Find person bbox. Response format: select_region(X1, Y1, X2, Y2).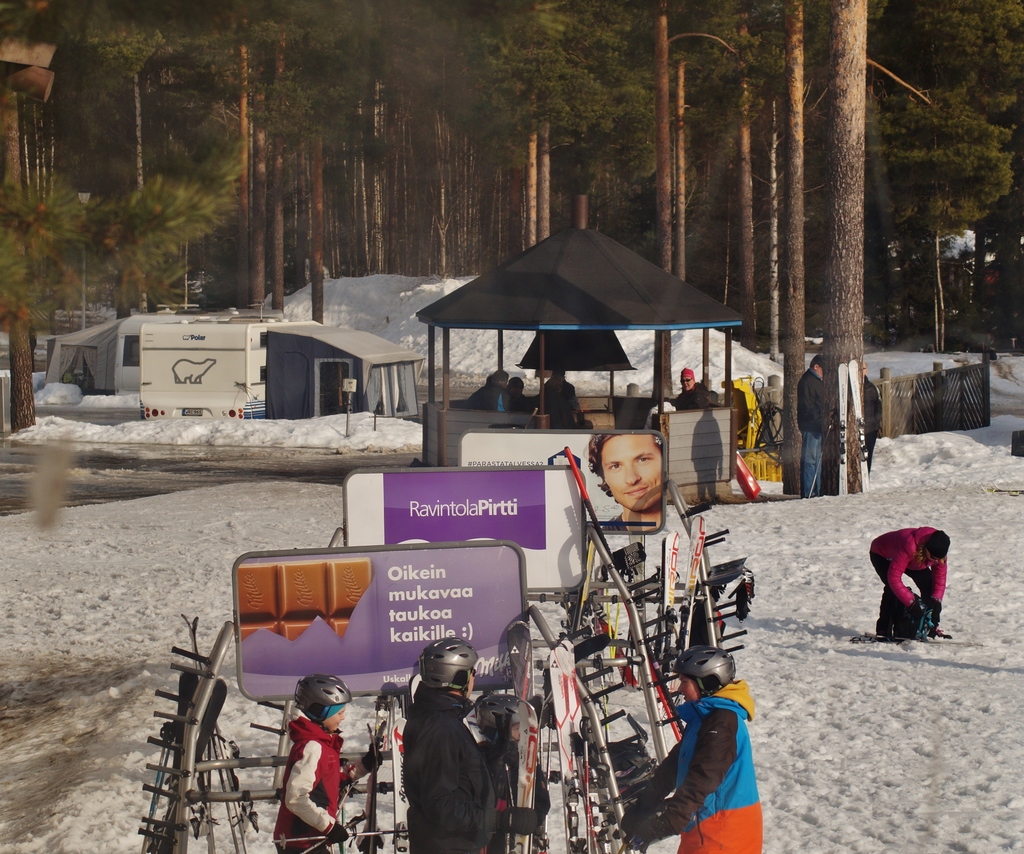
select_region(874, 516, 962, 648).
